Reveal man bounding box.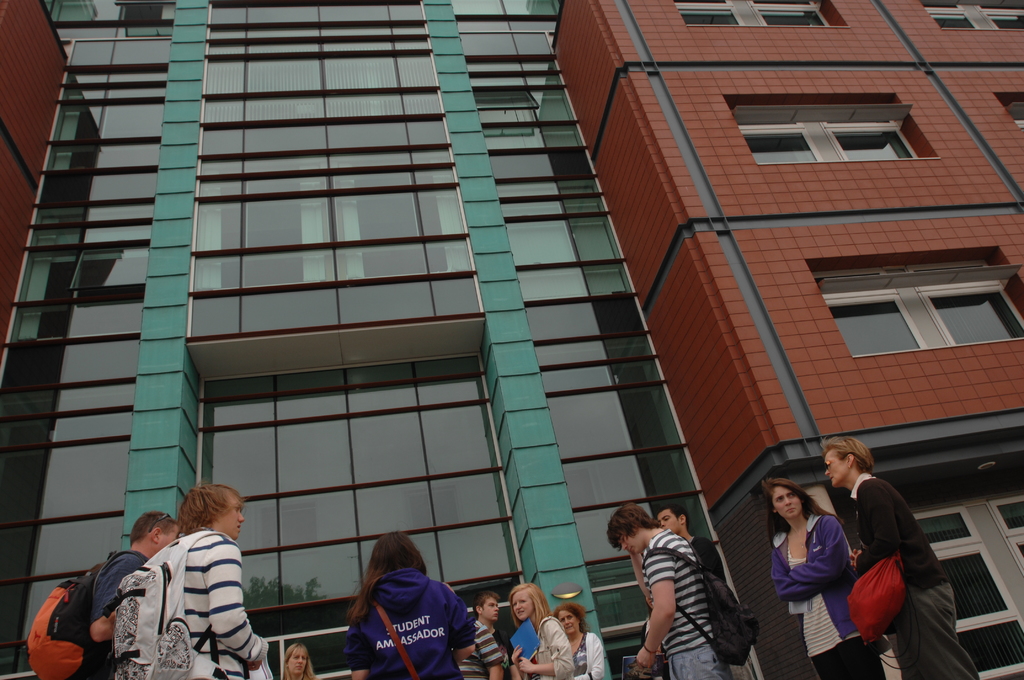
Revealed: [149, 479, 273, 679].
